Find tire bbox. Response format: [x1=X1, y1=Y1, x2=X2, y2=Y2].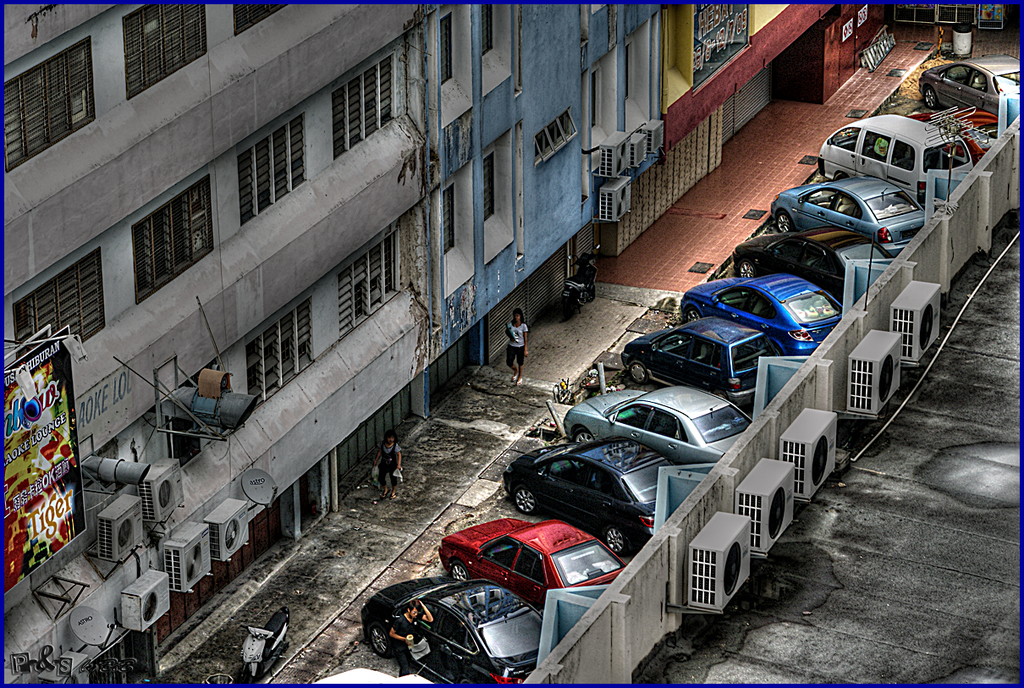
[x1=625, y1=360, x2=650, y2=383].
